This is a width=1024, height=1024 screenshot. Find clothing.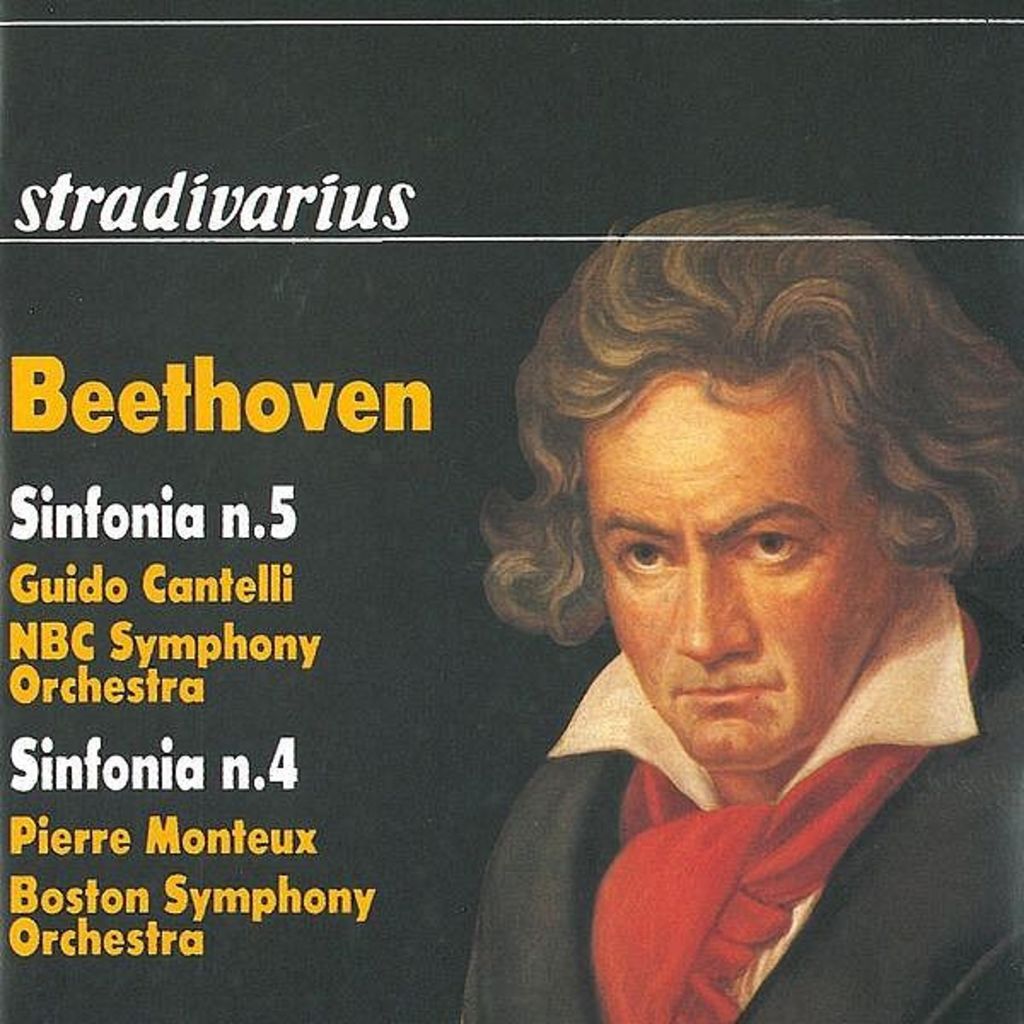
Bounding box: left=488, top=538, right=1009, bottom=1012.
